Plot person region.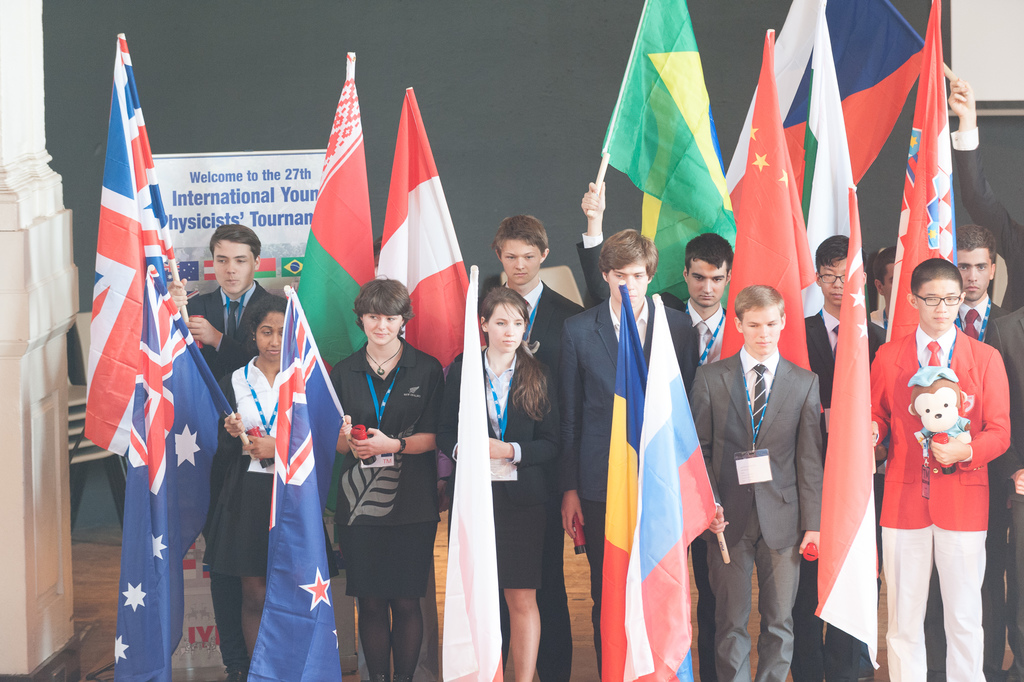
Plotted at 873,240,1007,679.
